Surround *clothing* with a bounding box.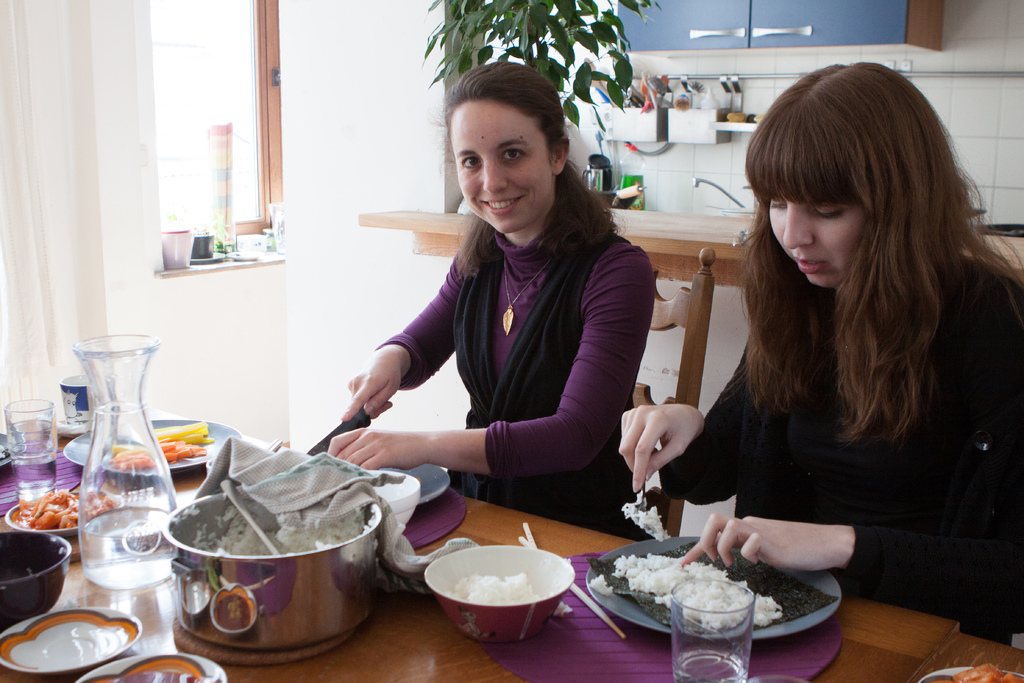
<bbox>351, 167, 655, 538</bbox>.
